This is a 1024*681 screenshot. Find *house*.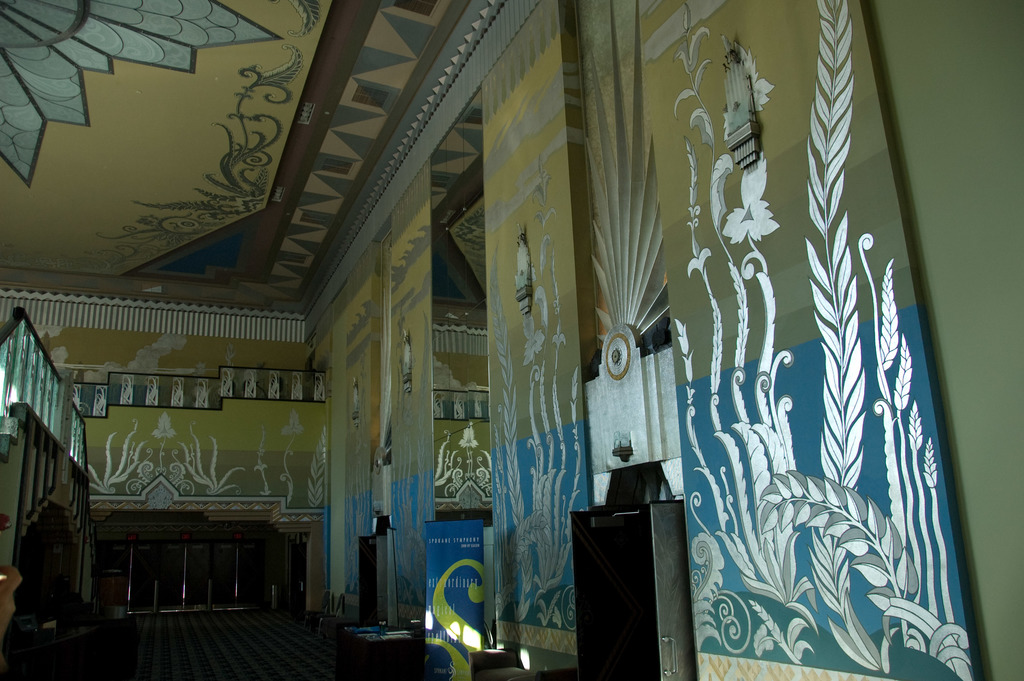
Bounding box: Rect(0, 3, 1023, 680).
